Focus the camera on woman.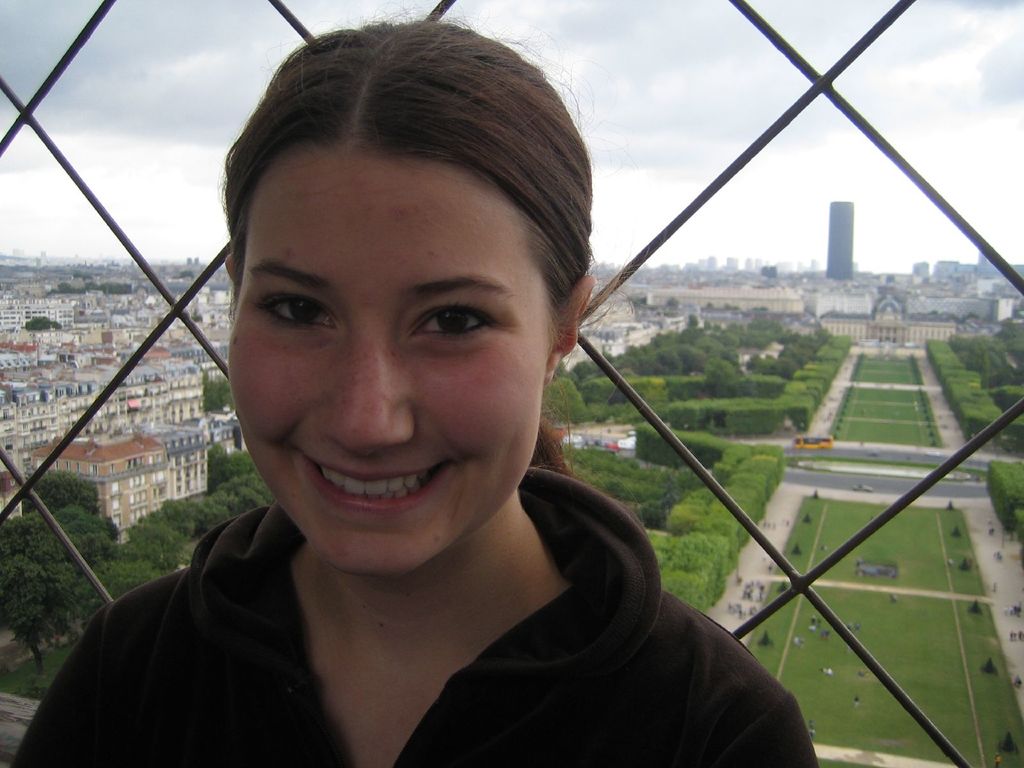
Focus region: region(8, 10, 817, 767).
